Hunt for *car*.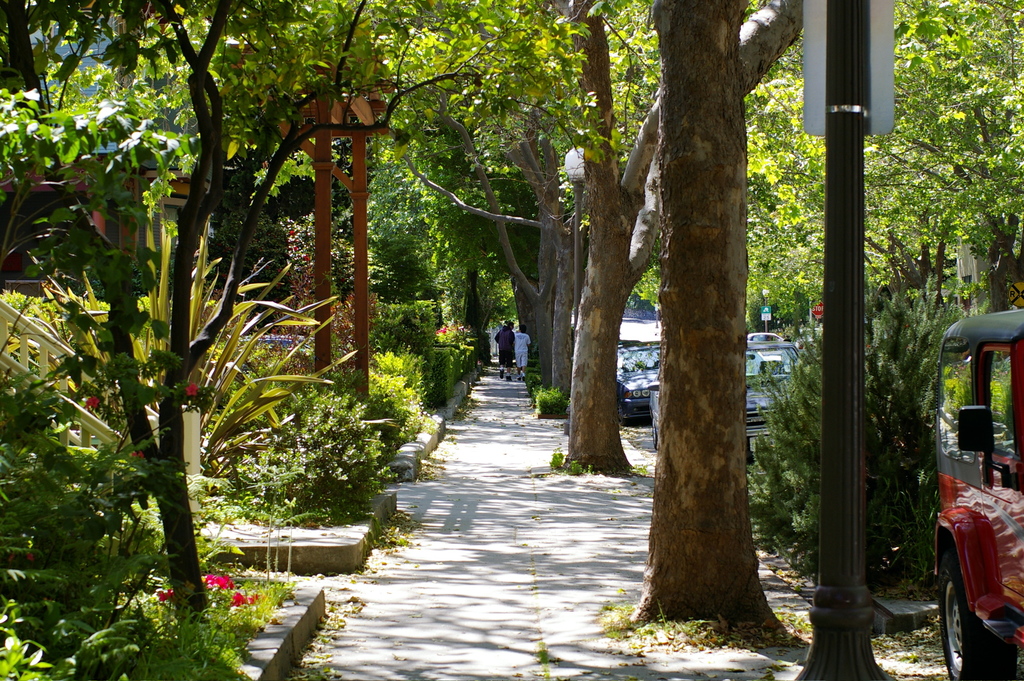
Hunted down at locate(746, 338, 798, 459).
